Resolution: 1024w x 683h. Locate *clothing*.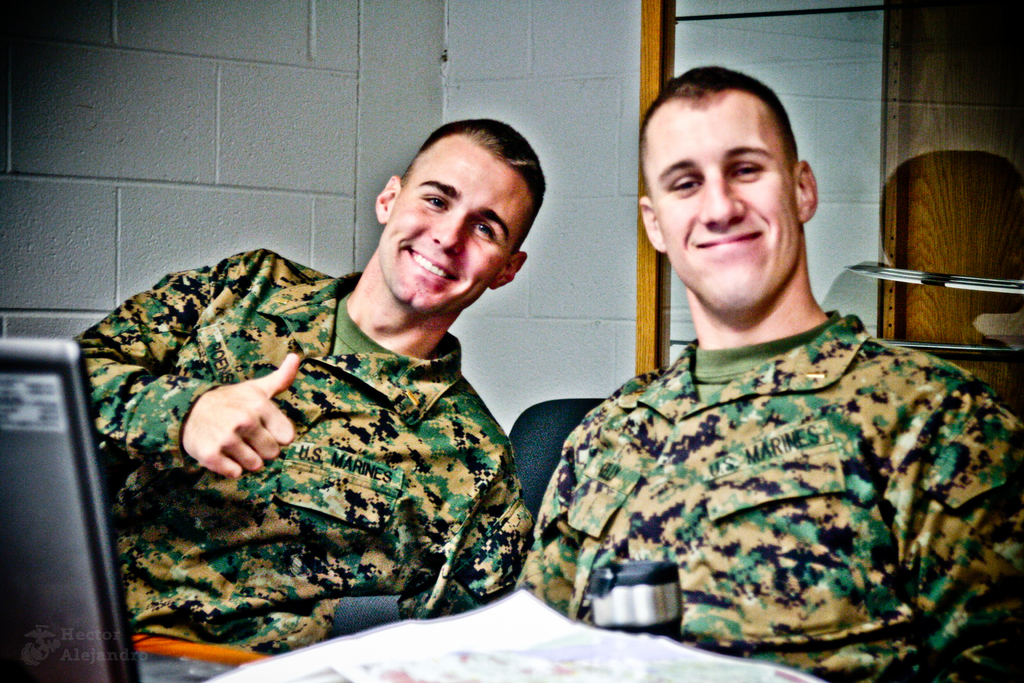
locate(68, 245, 535, 656).
